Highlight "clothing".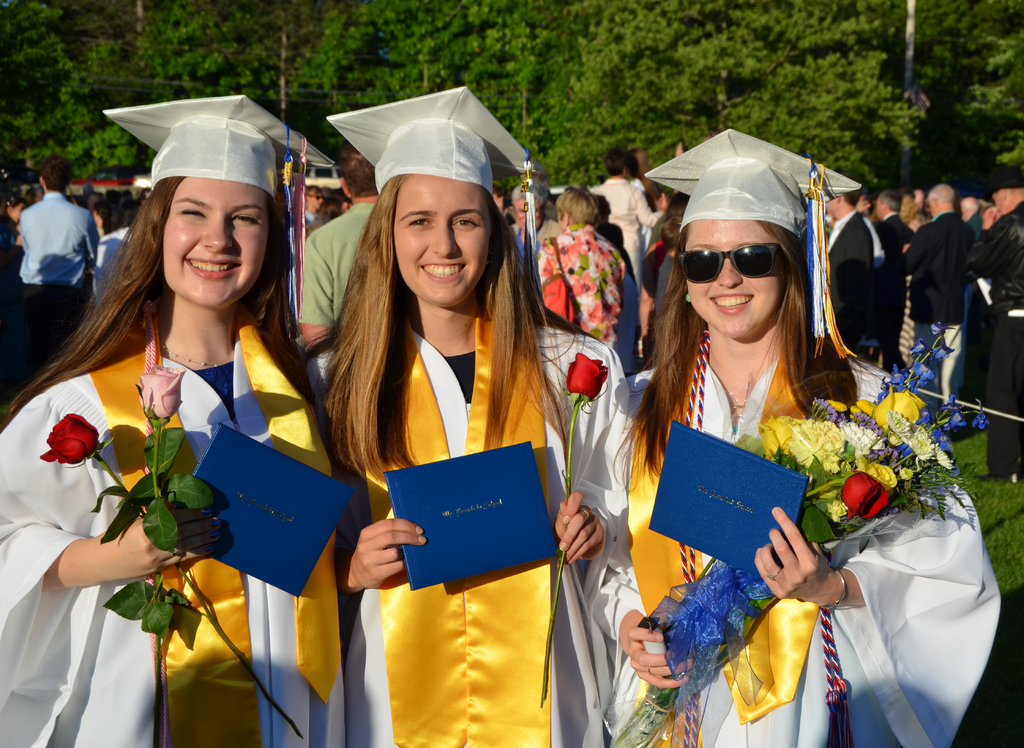
Highlighted region: pyautogui.locateOnScreen(618, 325, 1004, 747).
